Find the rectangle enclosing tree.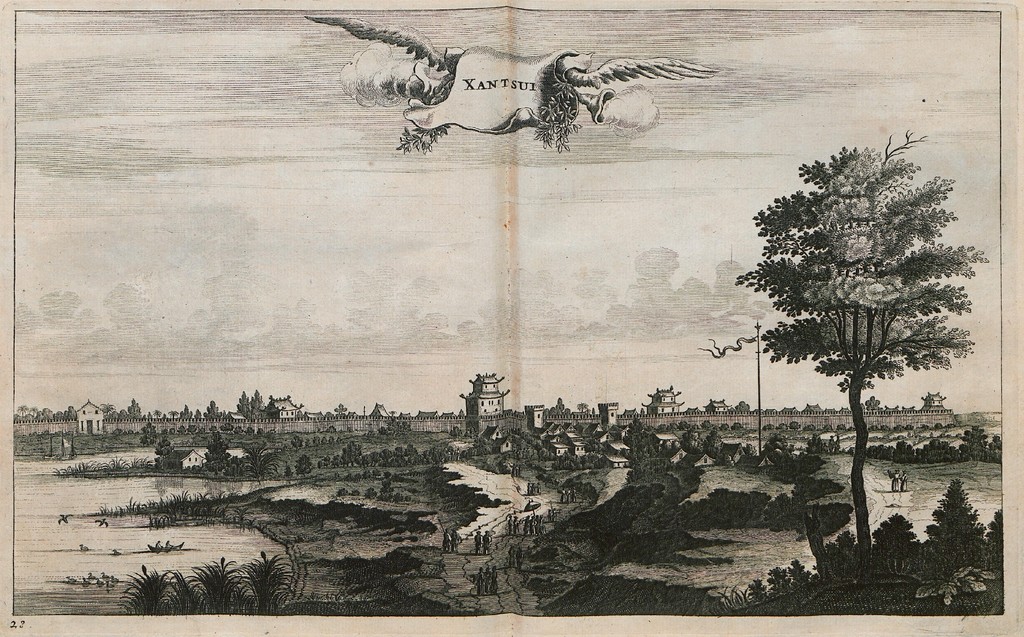
box(621, 424, 646, 479).
